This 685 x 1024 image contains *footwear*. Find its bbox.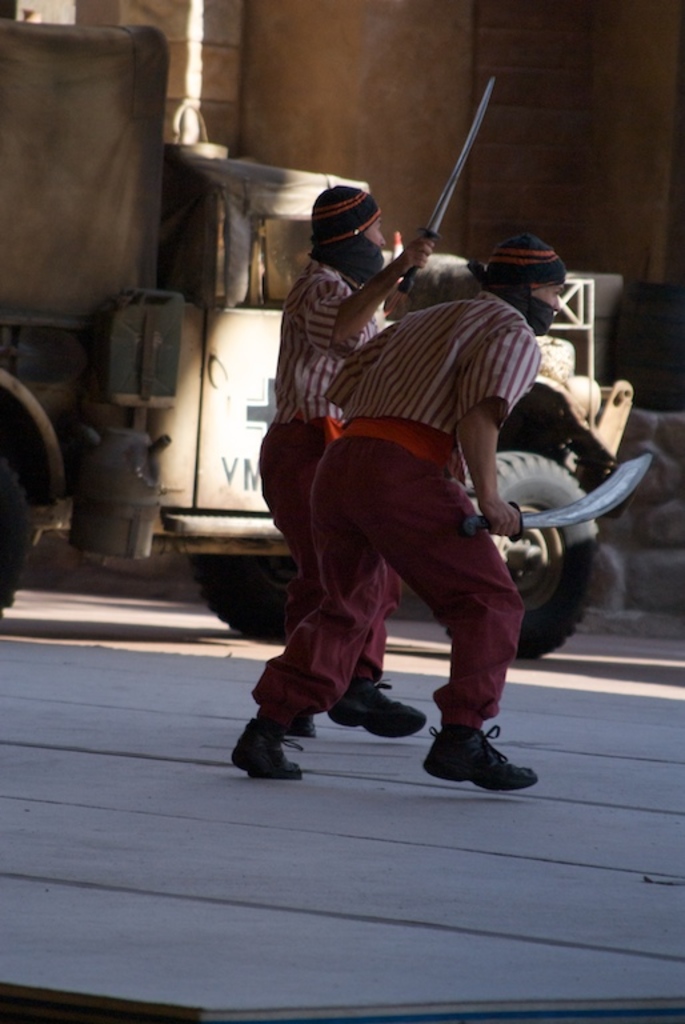
l=328, t=673, r=426, b=741.
